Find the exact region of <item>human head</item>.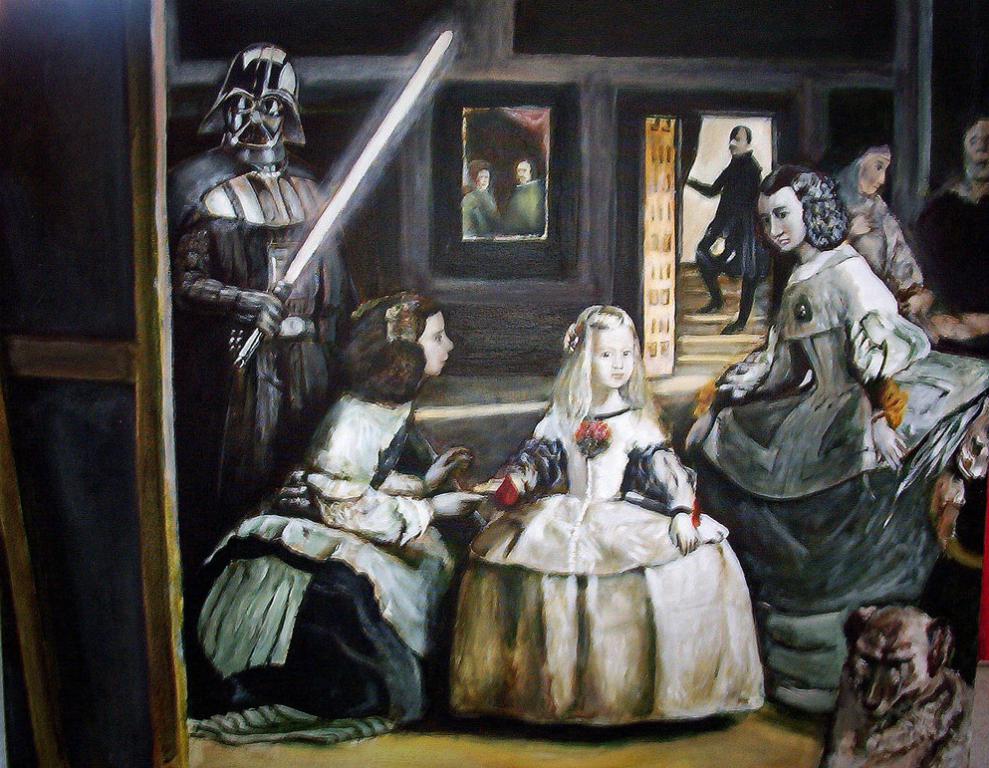
Exact region: [960,112,988,168].
